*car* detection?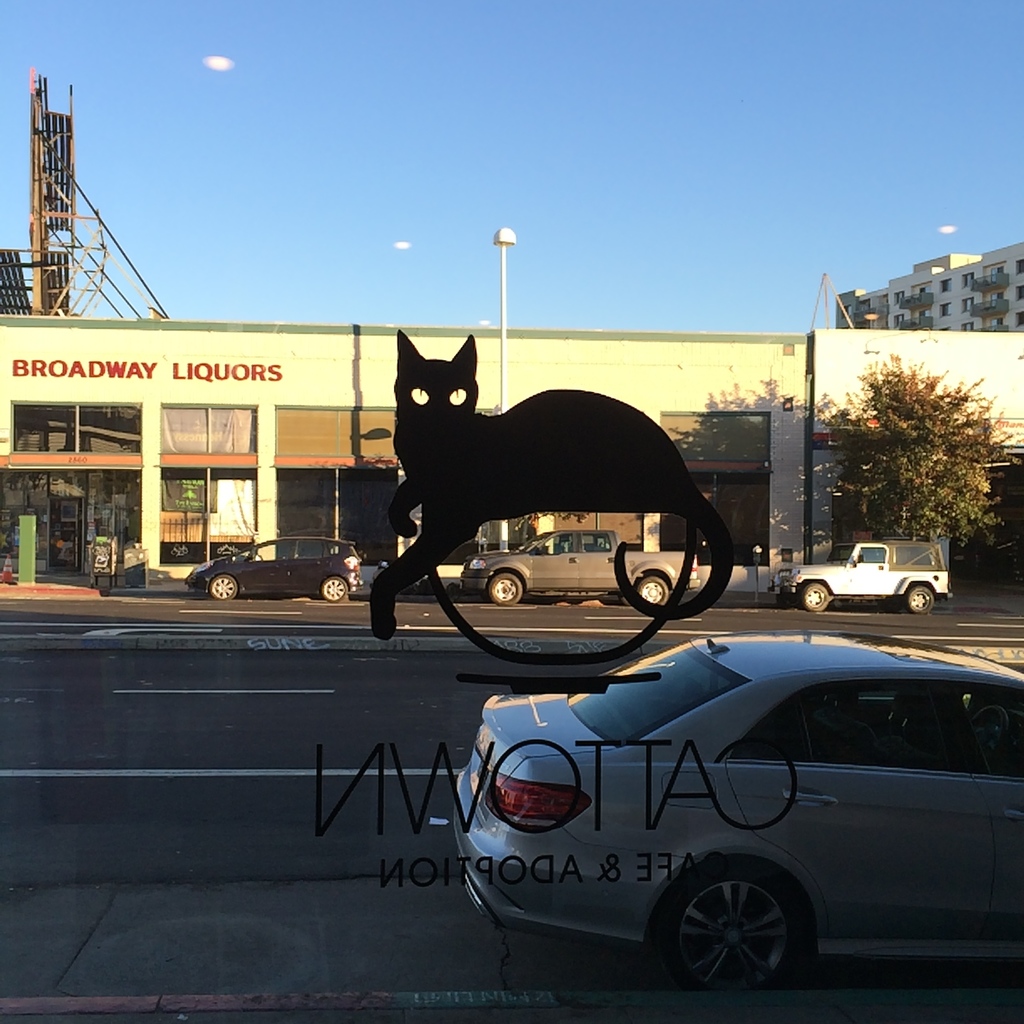
bbox=[182, 540, 364, 597]
